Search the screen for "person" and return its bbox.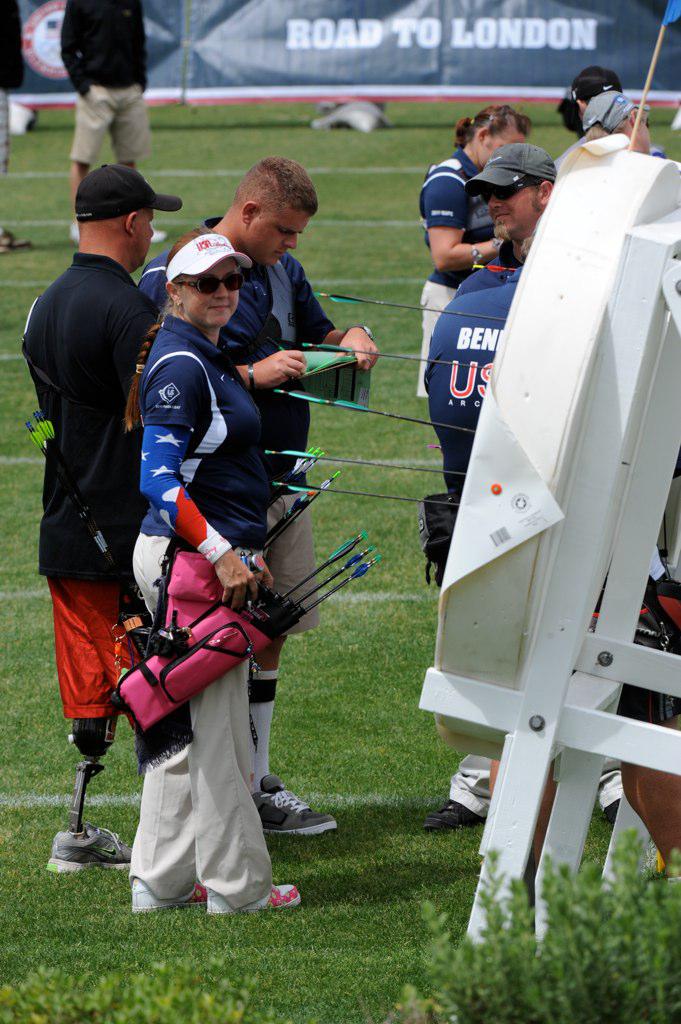
Found: box=[0, 0, 35, 253].
